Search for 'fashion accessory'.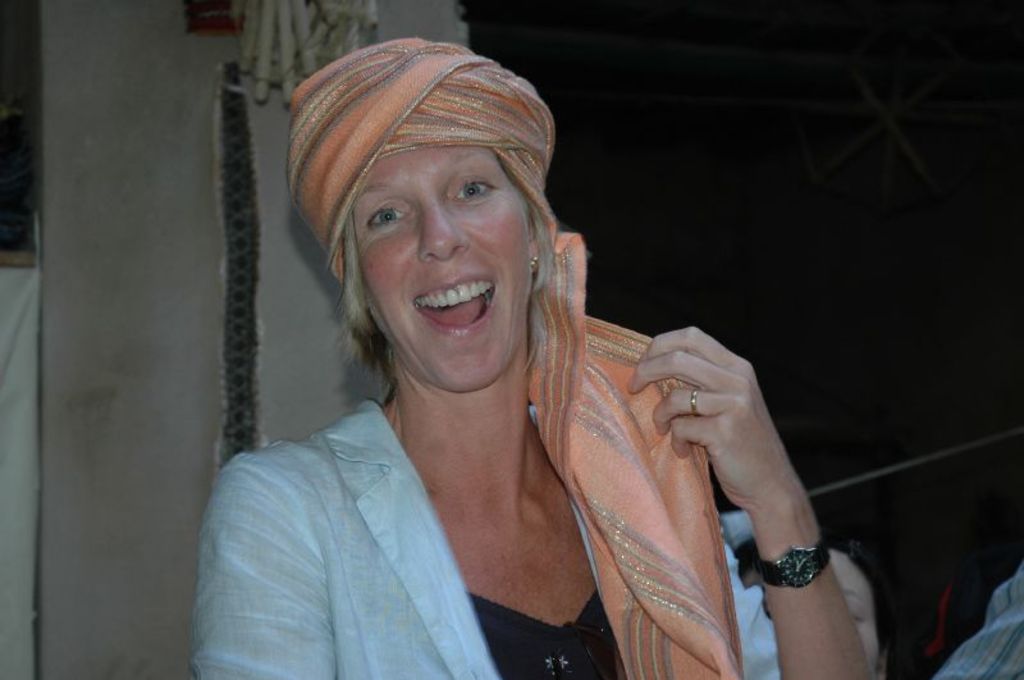
Found at [527,252,544,279].
